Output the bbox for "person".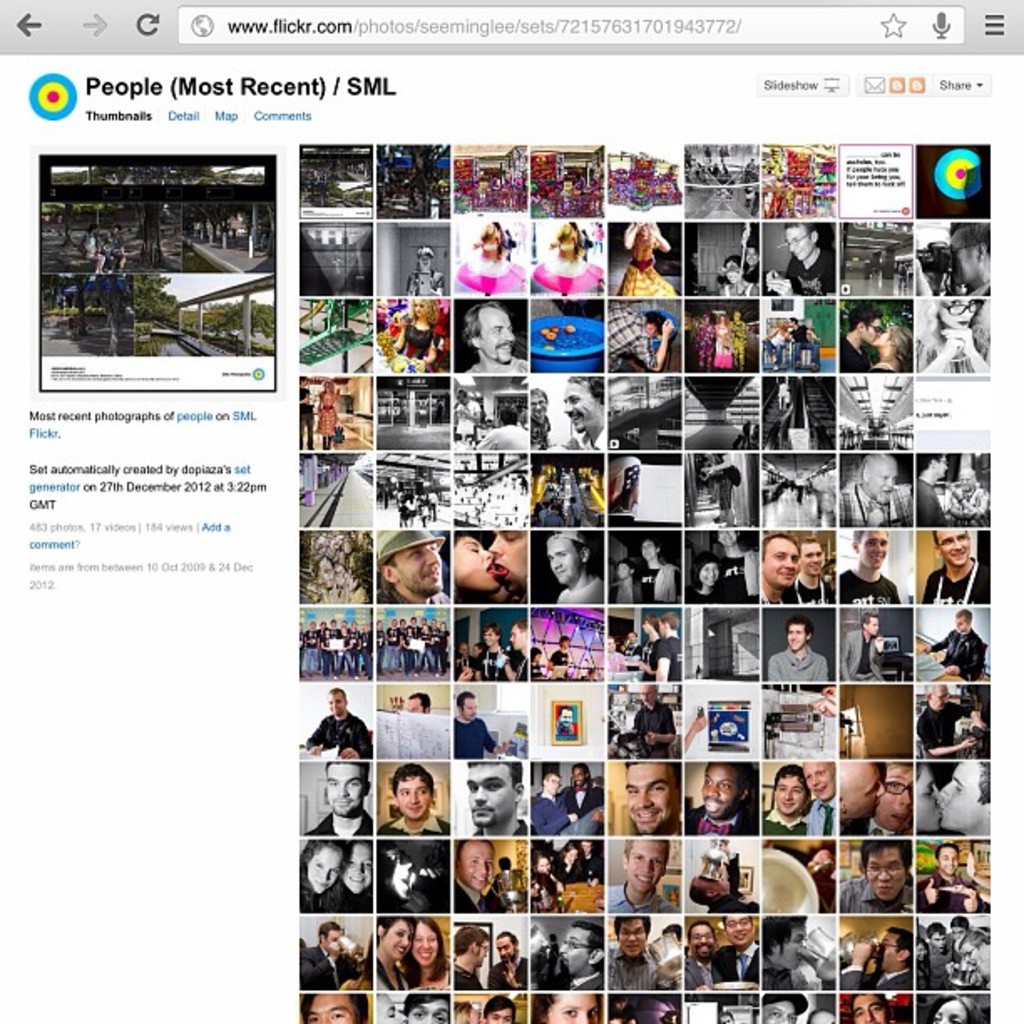
BBox(631, 684, 674, 758).
